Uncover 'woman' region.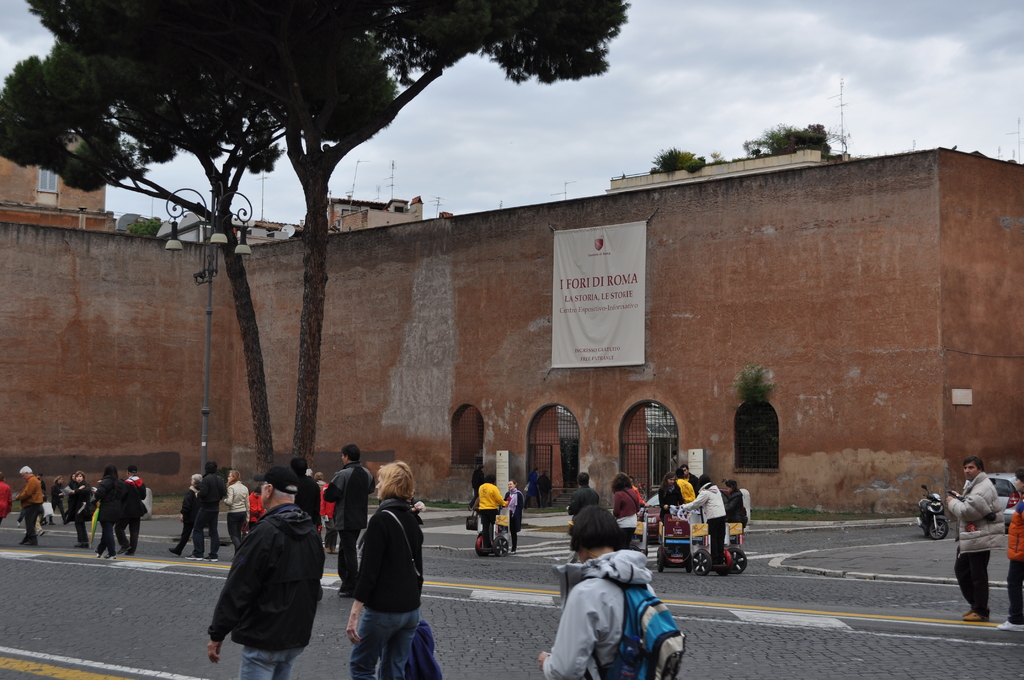
Uncovered: detection(221, 473, 246, 552).
